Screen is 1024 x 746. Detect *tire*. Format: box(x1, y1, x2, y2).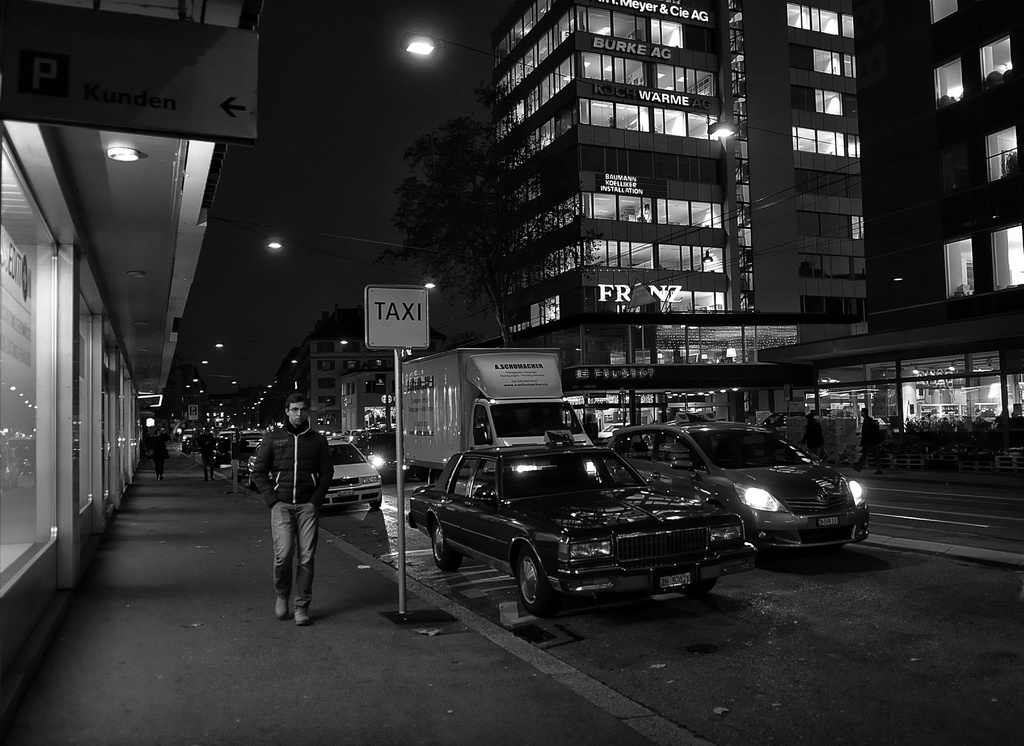
box(247, 462, 260, 488).
